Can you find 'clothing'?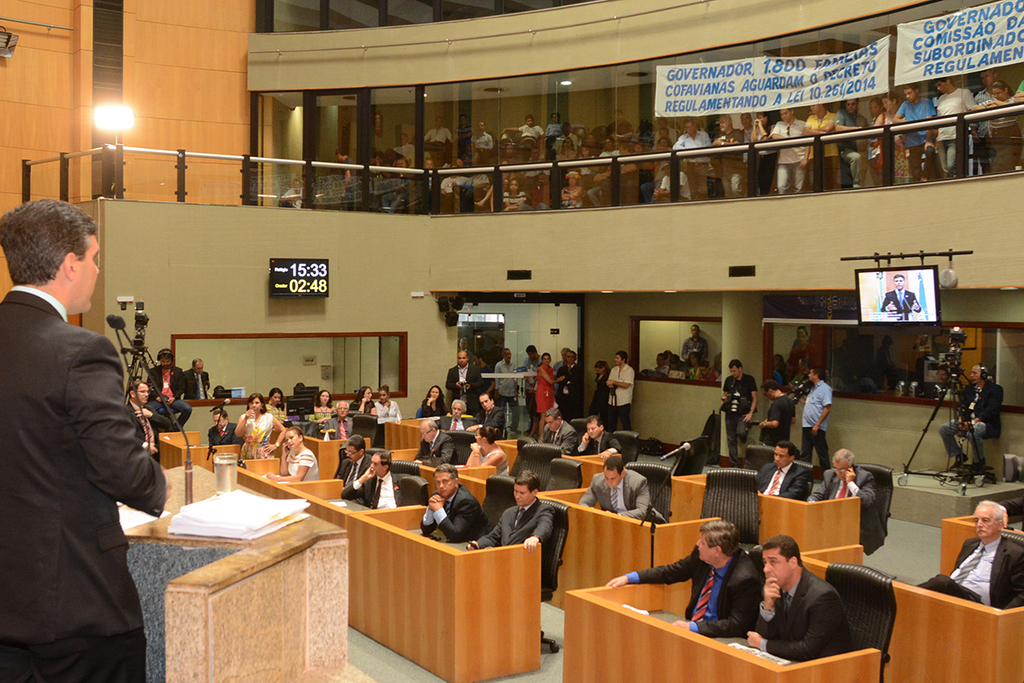
Yes, bounding box: {"x1": 309, "y1": 398, "x2": 338, "y2": 422}.
